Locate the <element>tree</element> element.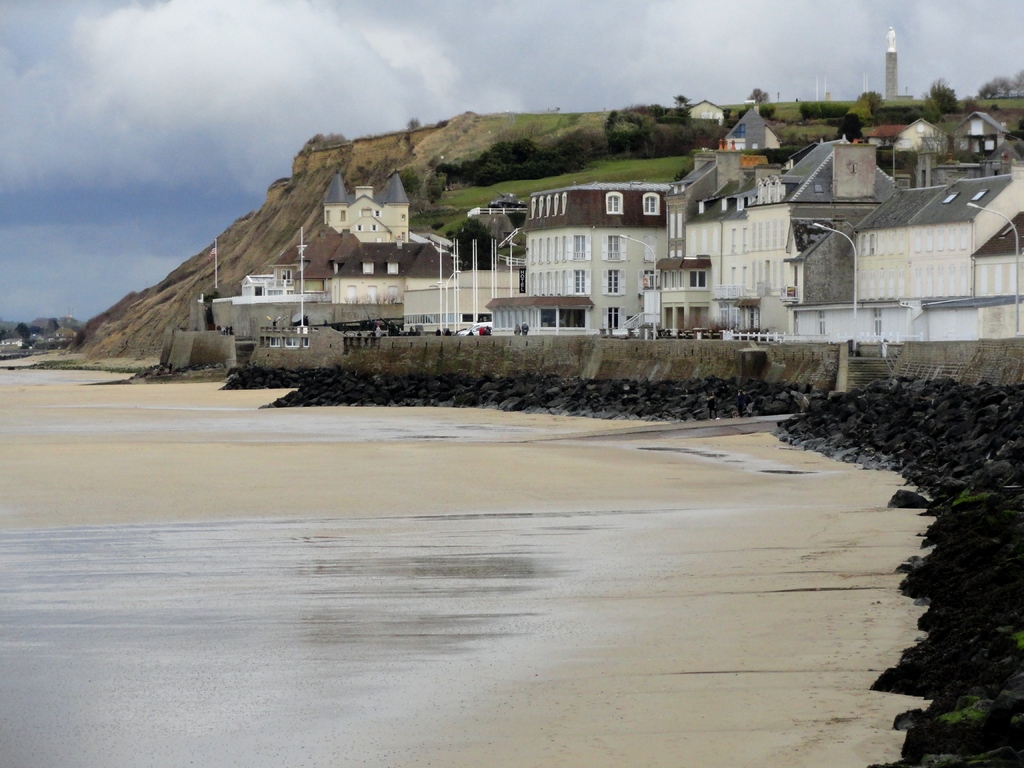
Element bbox: bbox(923, 78, 961, 116).
